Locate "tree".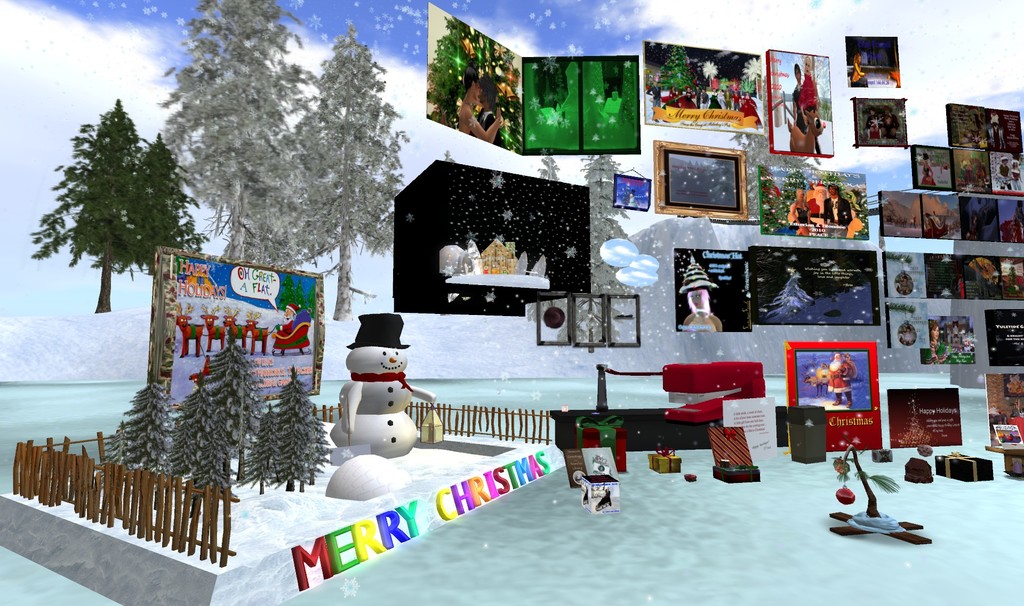
Bounding box: 581, 154, 624, 348.
